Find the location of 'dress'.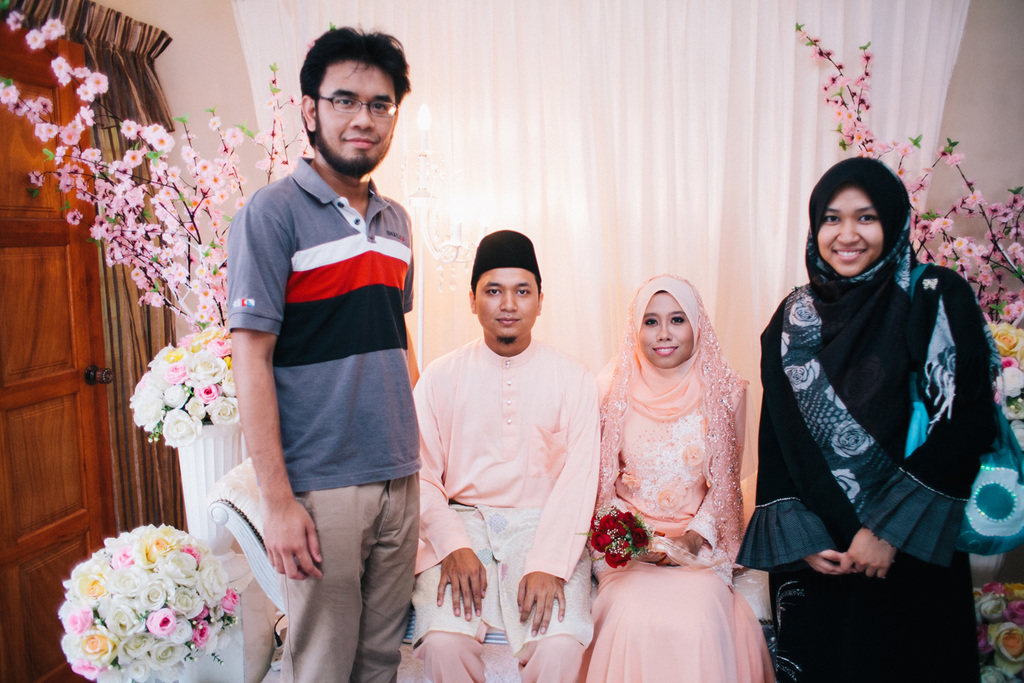
Location: [x1=733, y1=265, x2=1004, y2=682].
